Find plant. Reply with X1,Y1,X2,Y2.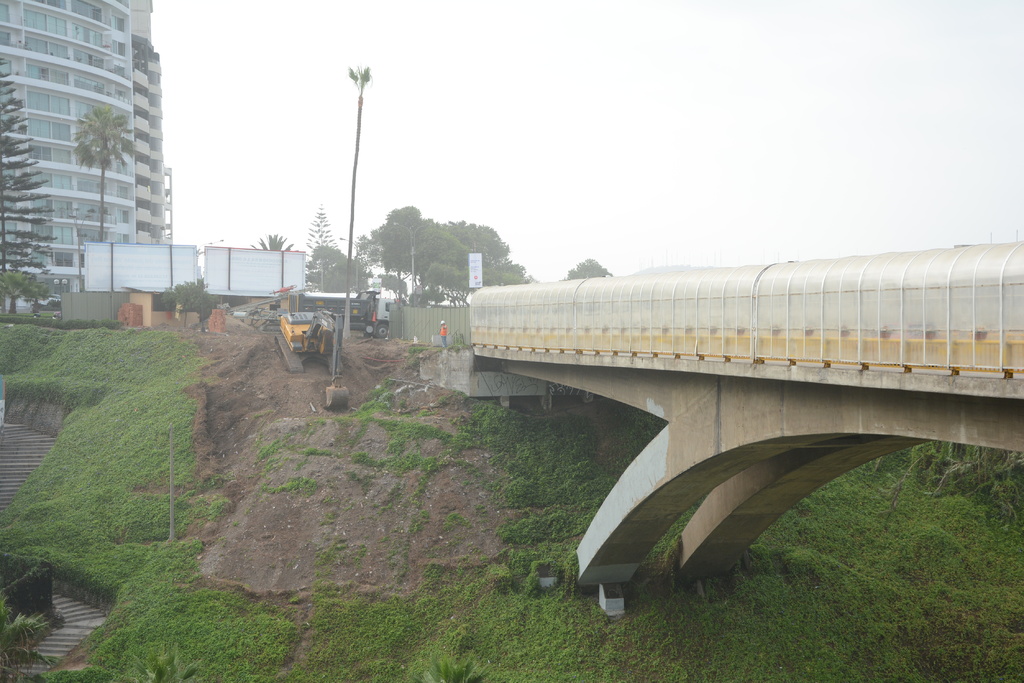
449,474,456,480.
